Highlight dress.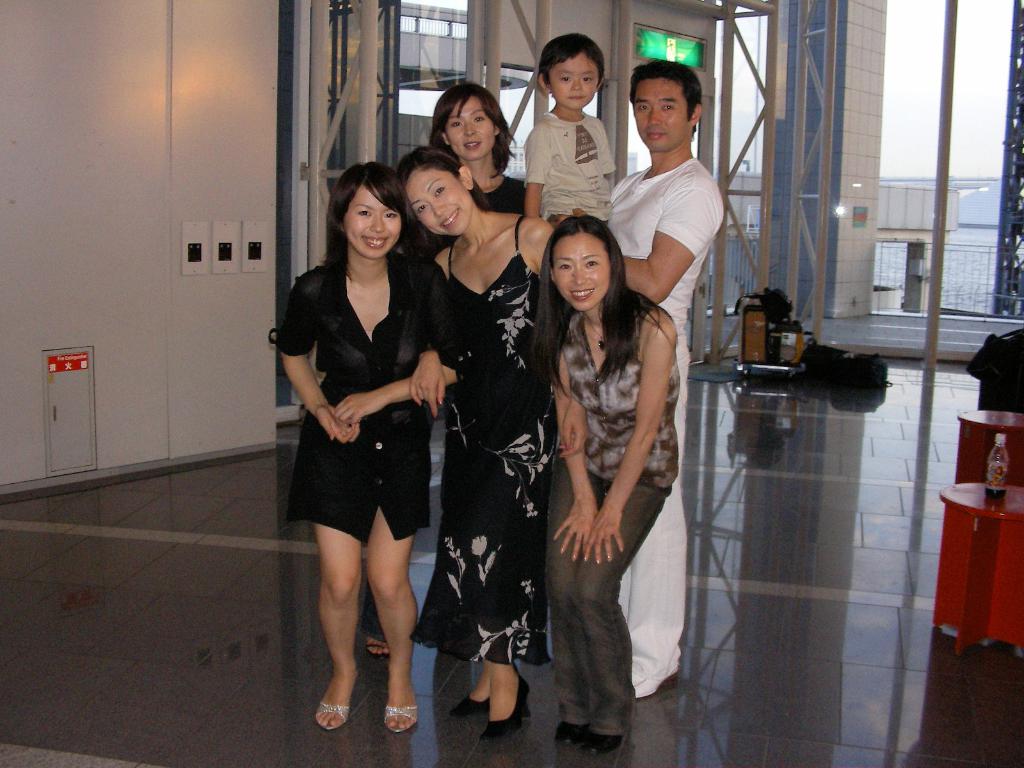
Highlighted region: box=[281, 255, 437, 547].
